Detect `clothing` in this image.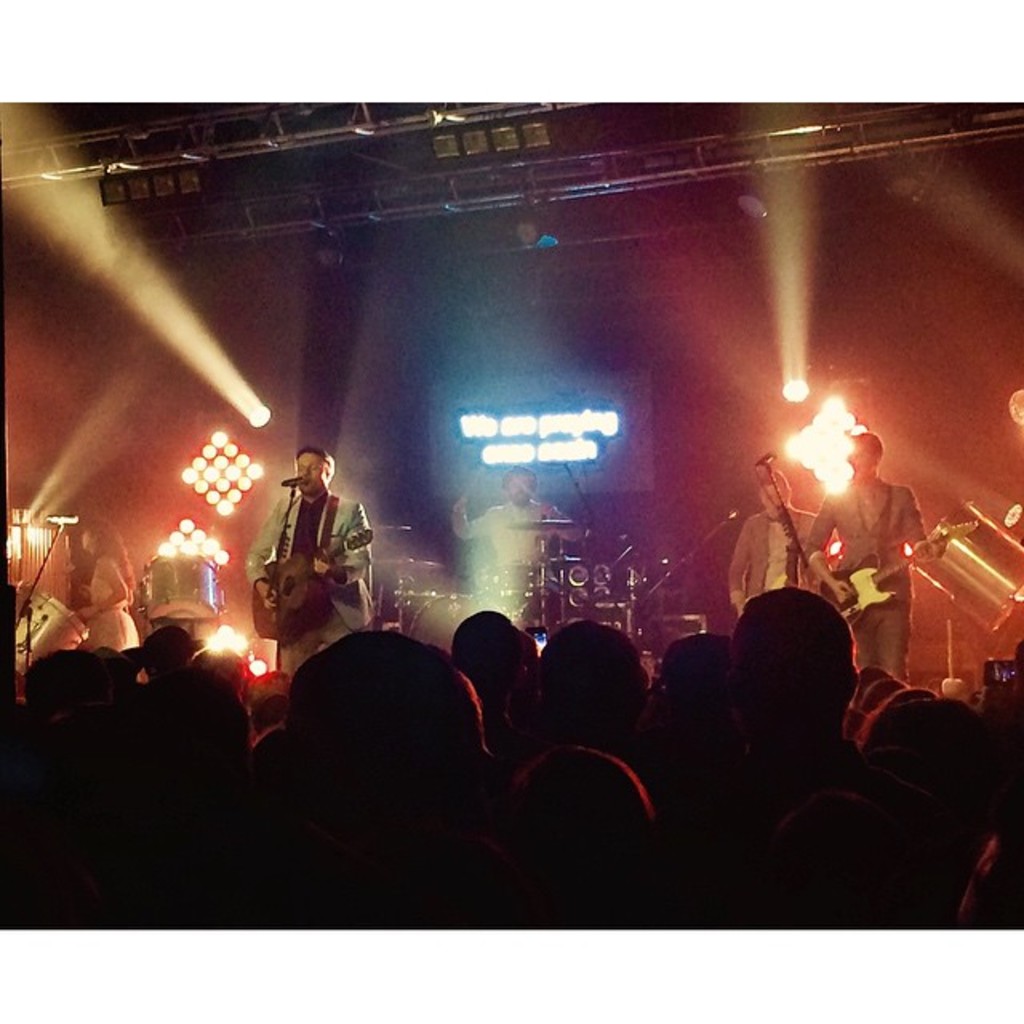
Detection: [464,496,574,584].
